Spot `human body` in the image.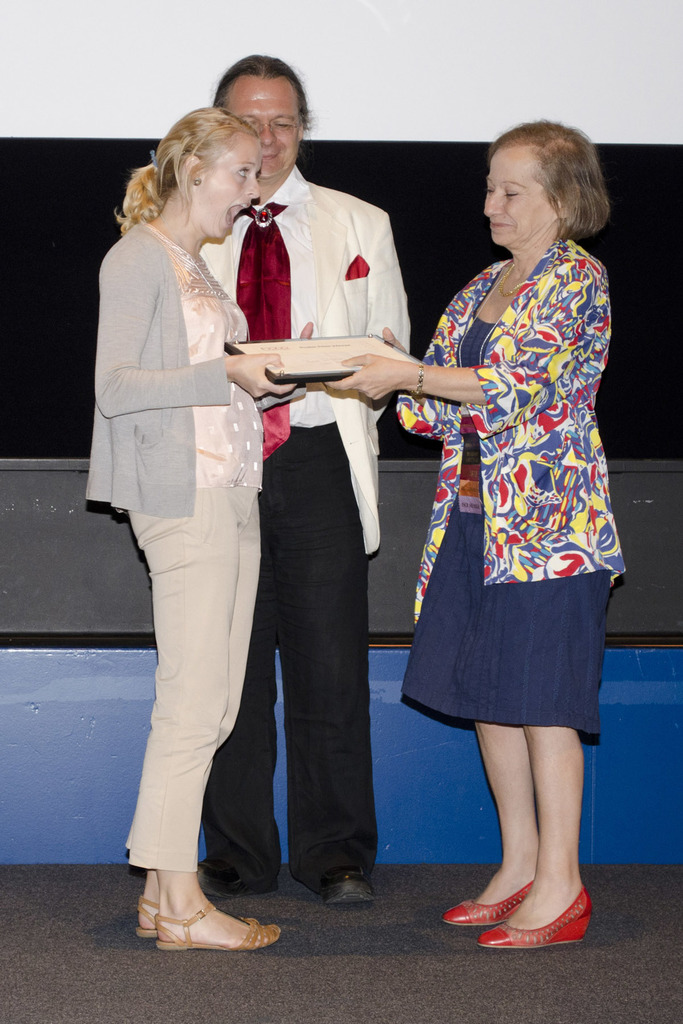
`human body` found at pyautogui.locateOnScreen(331, 228, 630, 956).
